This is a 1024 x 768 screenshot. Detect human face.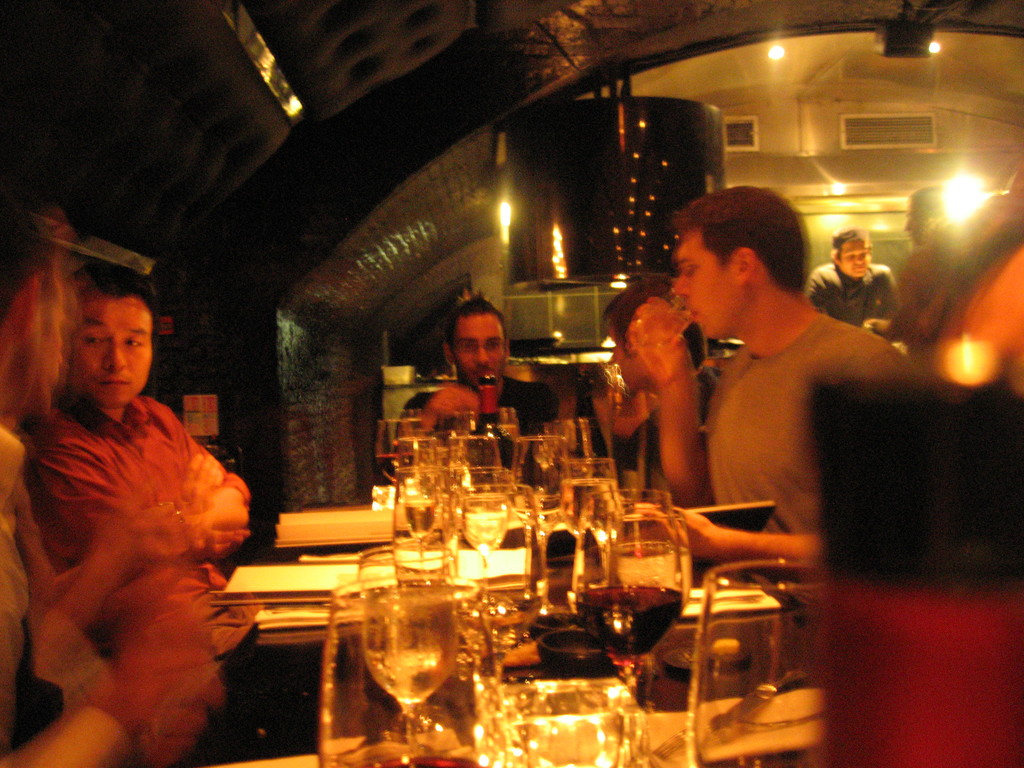
BBox(840, 237, 867, 277).
